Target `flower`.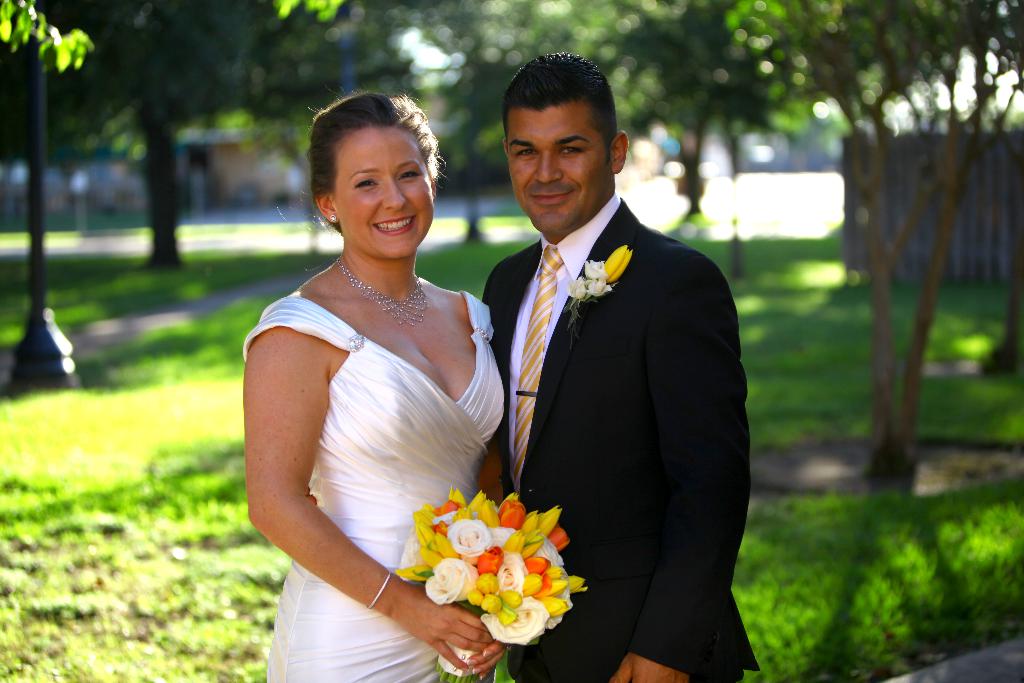
Target region: <region>605, 243, 635, 281</region>.
